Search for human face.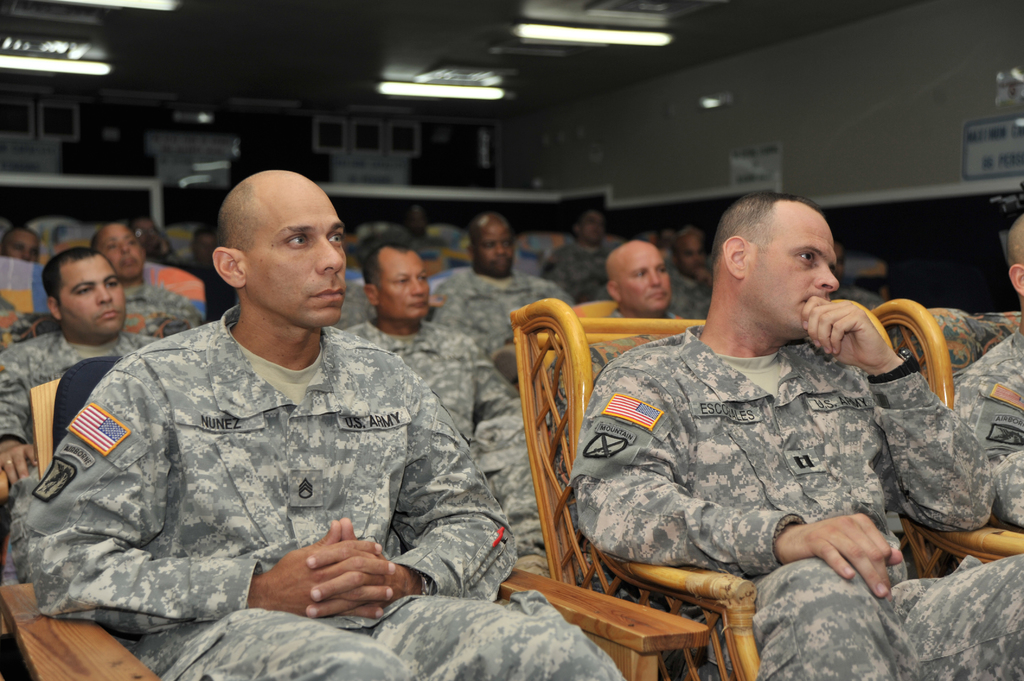
Found at {"left": 672, "top": 232, "right": 703, "bottom": 273}.
